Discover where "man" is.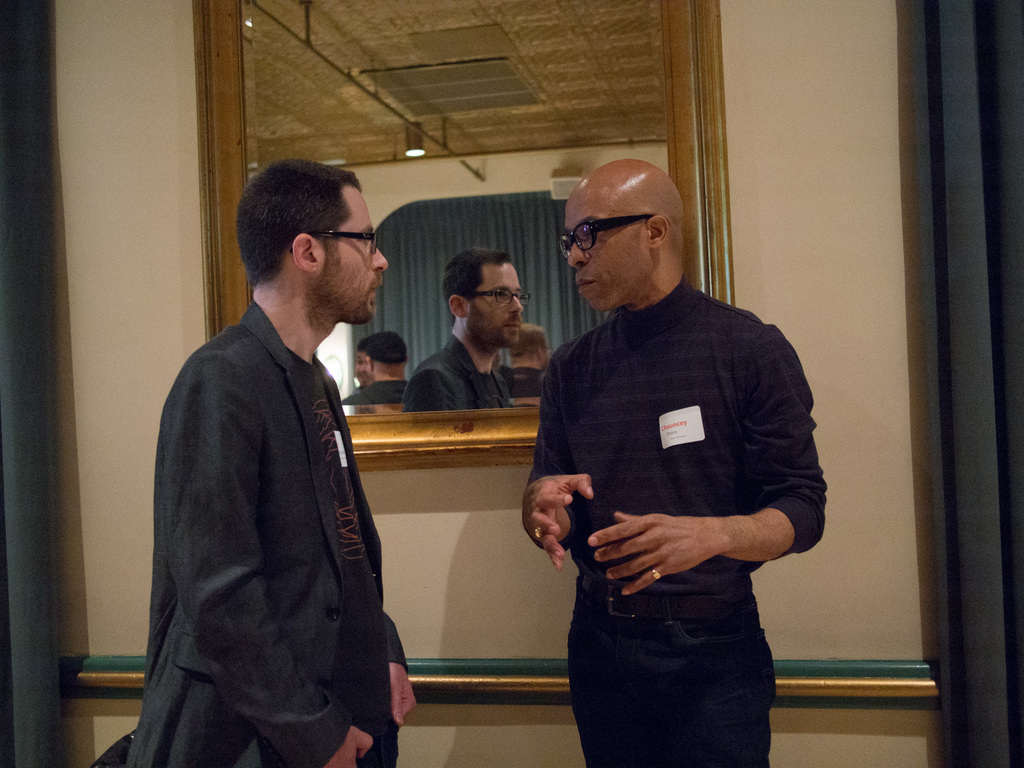
Discovered at 525 154 831 767.
